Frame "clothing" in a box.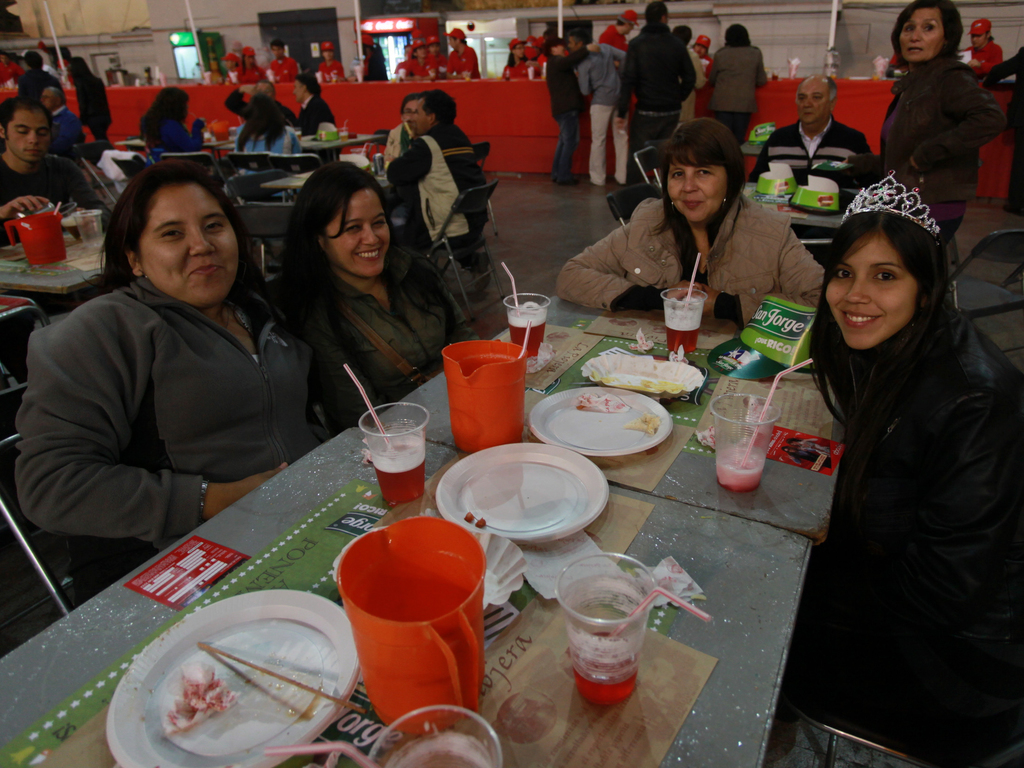
x1=543, y1=45, x2=580, y2=187.
